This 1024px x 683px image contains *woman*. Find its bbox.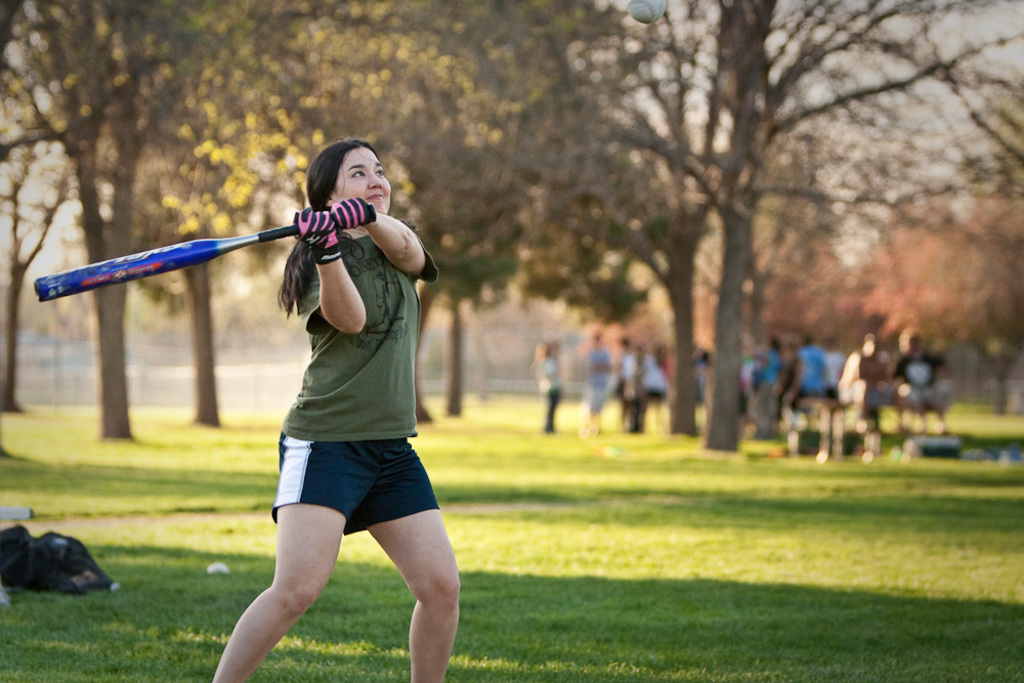
BBox(645, 344, 666, 433).
